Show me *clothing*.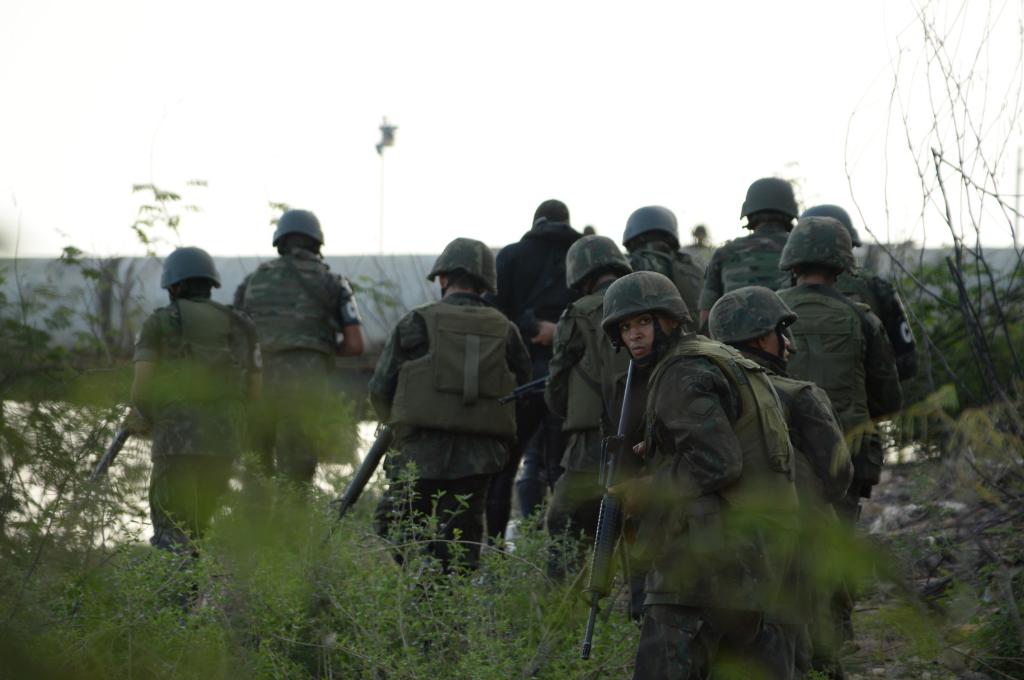
*clothing* is here: detection(232, 260, 354, 511).
